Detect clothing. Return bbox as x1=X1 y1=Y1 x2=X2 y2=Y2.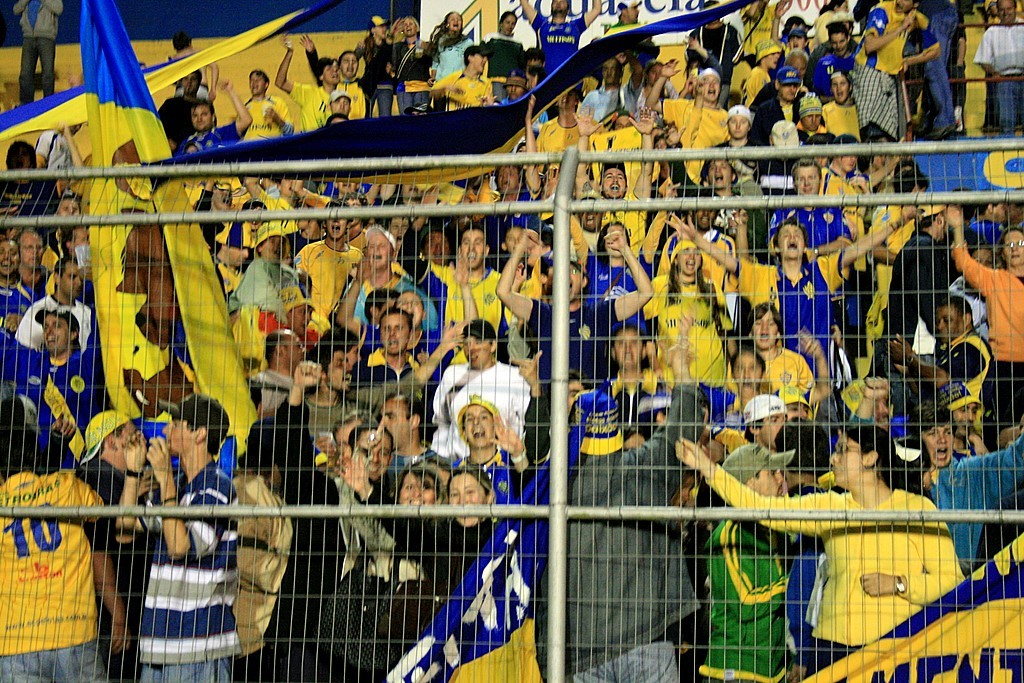
x1=694 y1=440 x2=798 y2=682.
